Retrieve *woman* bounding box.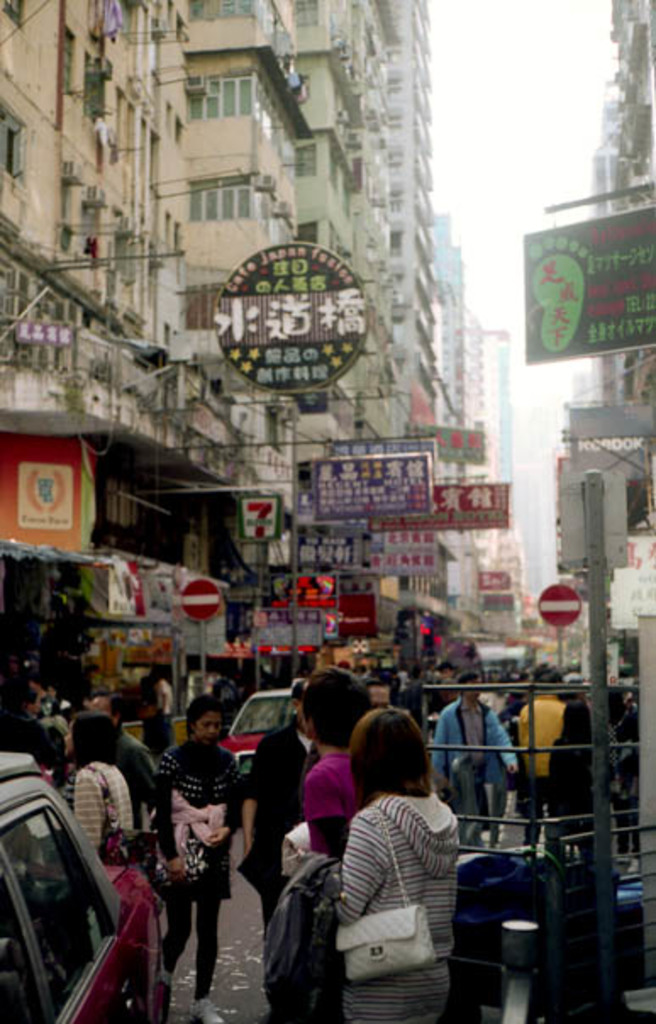
Bounding box: rect(144, 695, 239, 1022).
